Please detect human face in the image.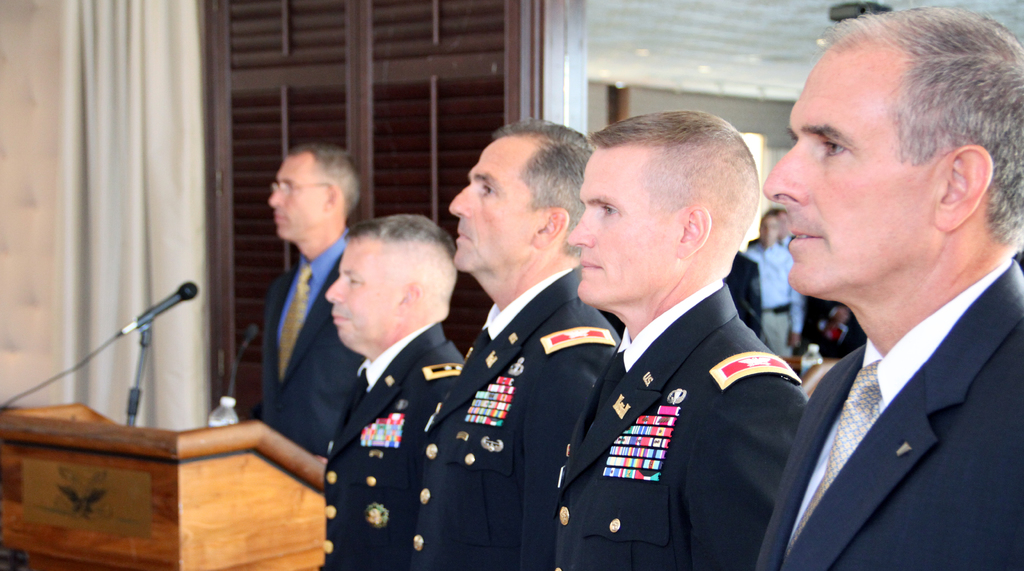
<region>450, 141, 531, 273</region>.
